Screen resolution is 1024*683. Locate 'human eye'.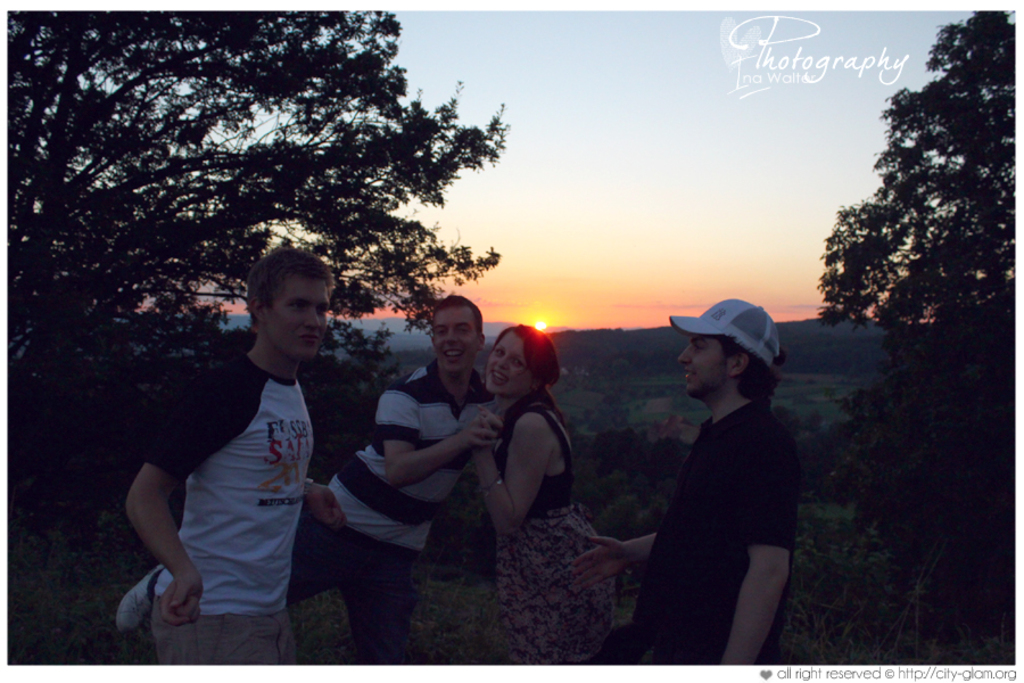
{"left": 315, "top": 305, "right": 330, "bottom": 318}.
